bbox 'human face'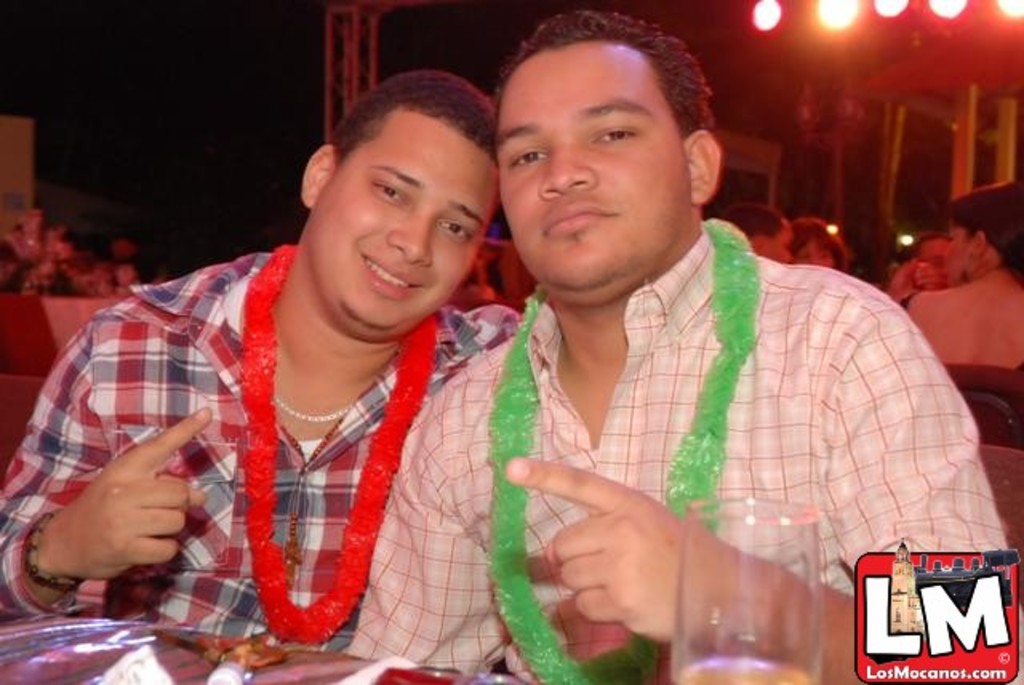
309 114 501 331
